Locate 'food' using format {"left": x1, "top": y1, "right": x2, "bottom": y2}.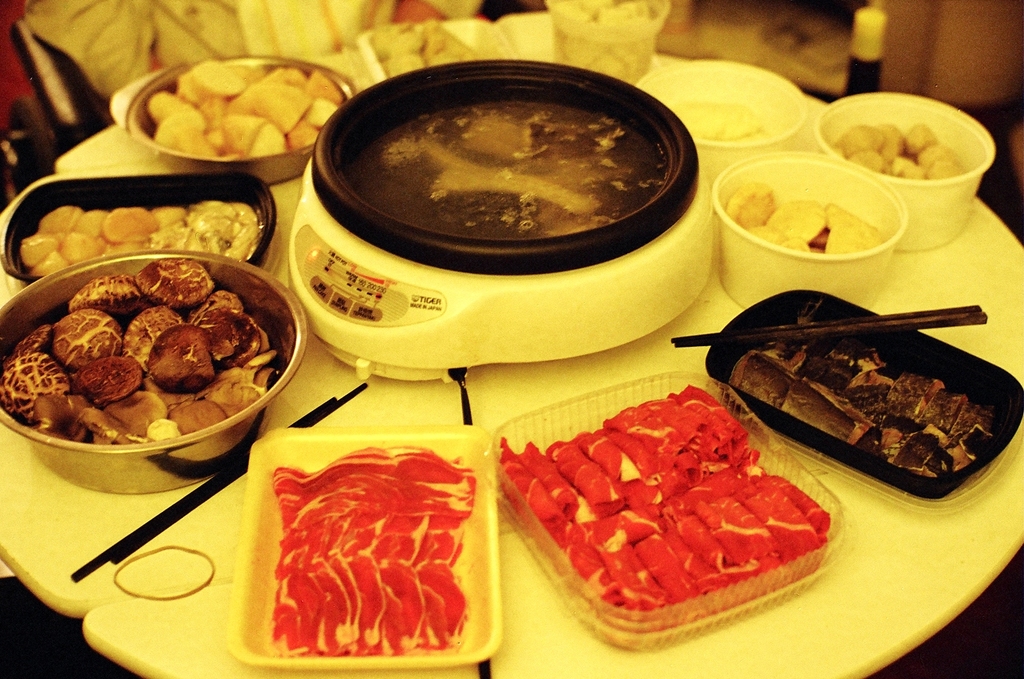
{"left": 0, "top": 255, "right": 276, "bottom": 446}.
